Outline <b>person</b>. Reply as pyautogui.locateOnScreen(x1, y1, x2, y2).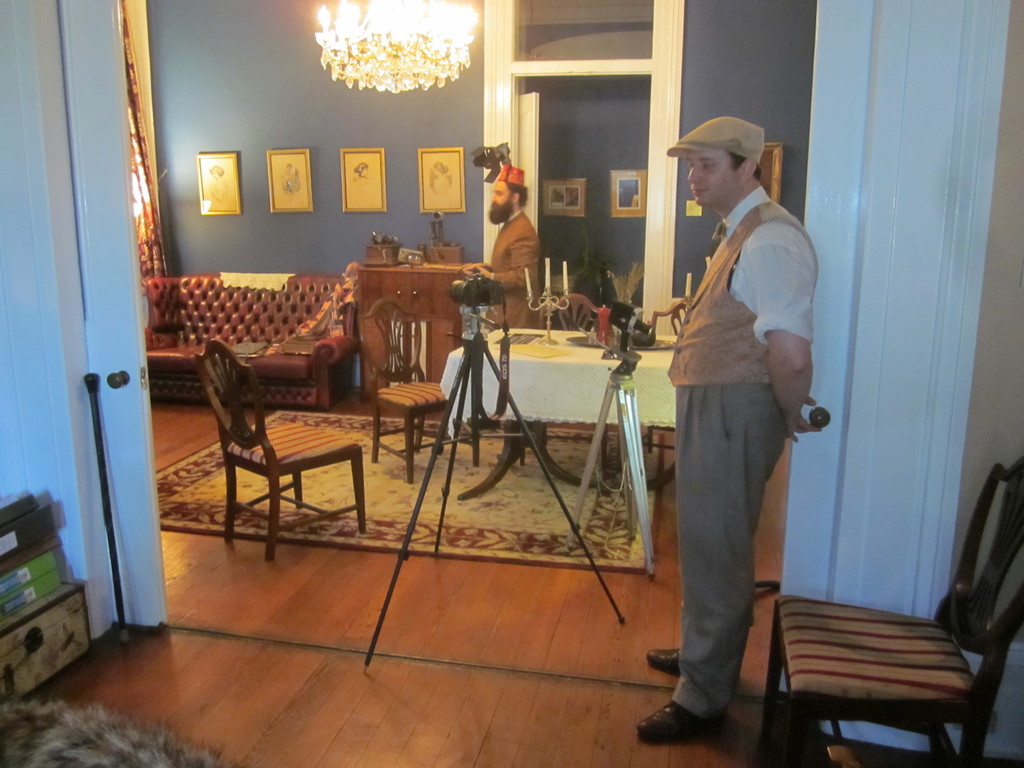
pyautogui.locateOnScreen(641, 88, 817, 737).
